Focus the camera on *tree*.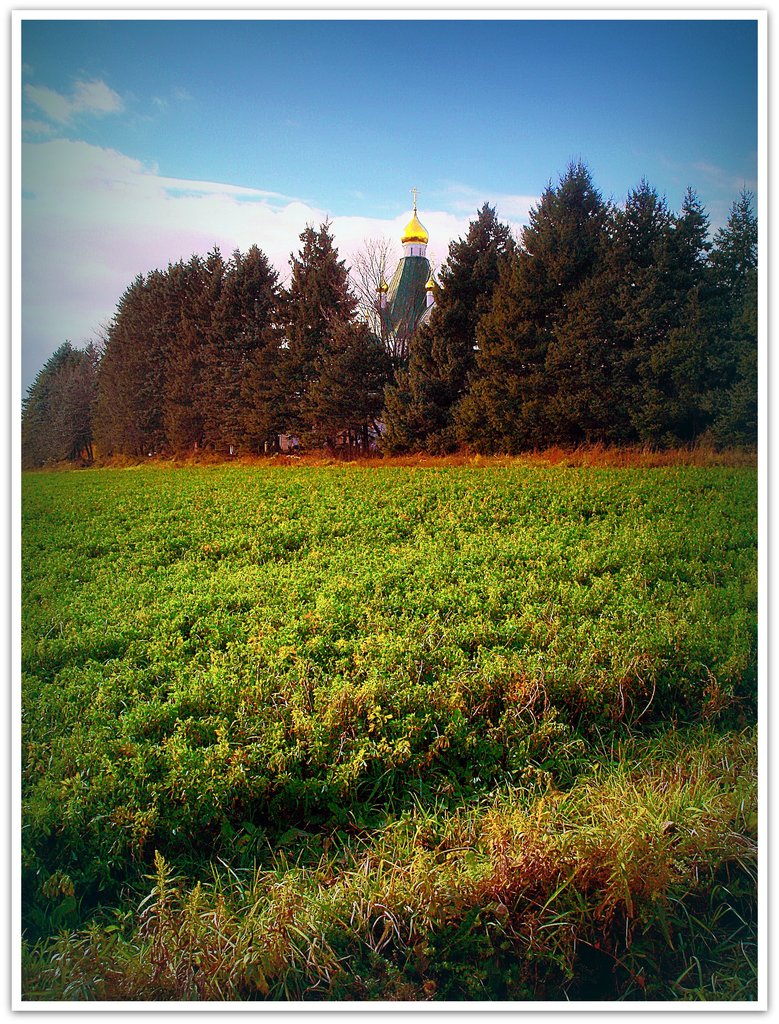
Focus region: x1=294 y1=308 x2=394 y2=455.
